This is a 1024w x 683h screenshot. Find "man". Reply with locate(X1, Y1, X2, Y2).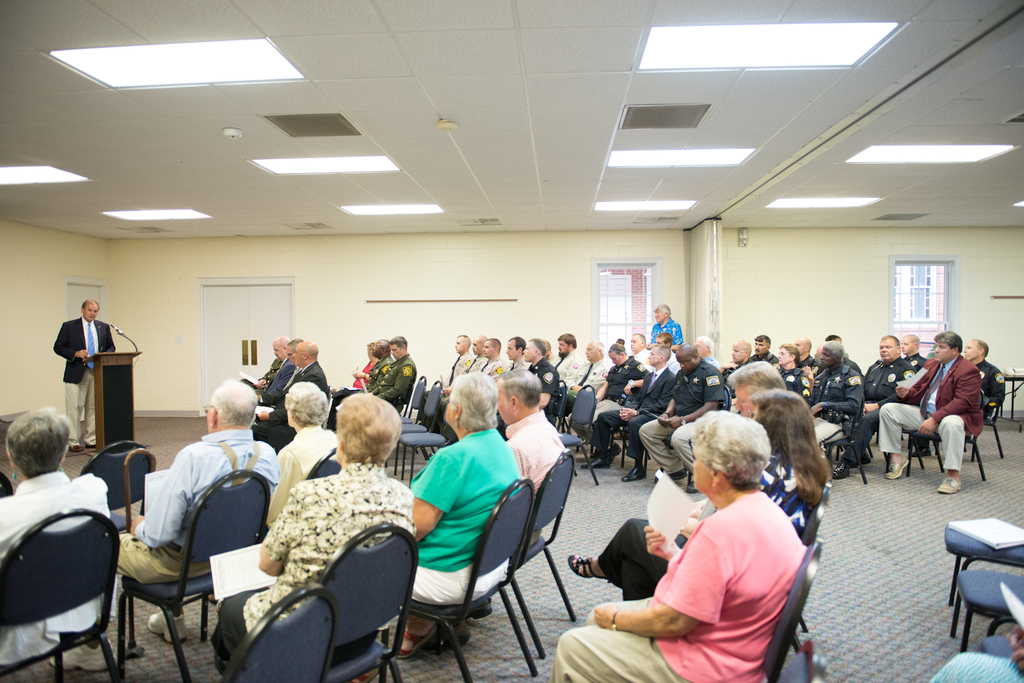
locate(540, 340, 555, 364).
